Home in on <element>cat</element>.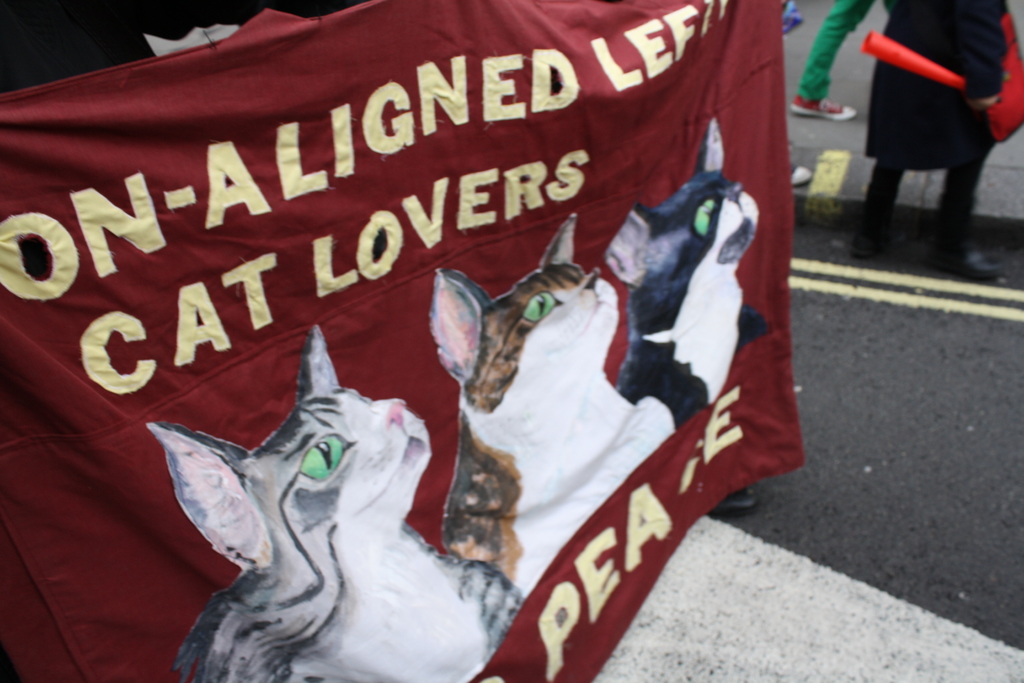
Homed in at (609,112,764,409).
